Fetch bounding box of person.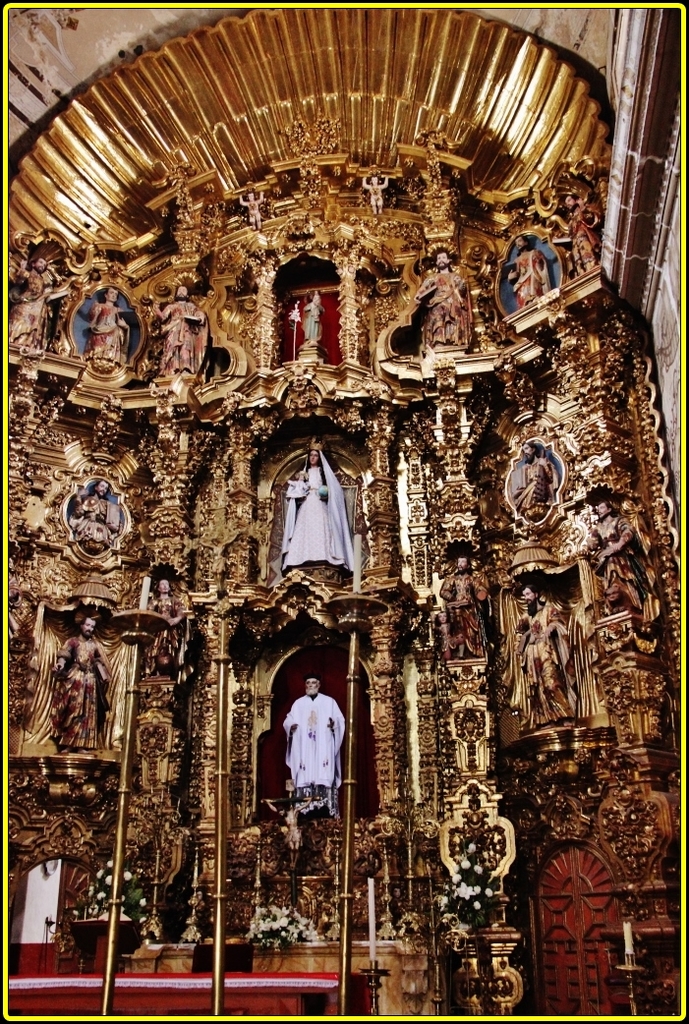
Bbox: 65 473 116 551.
